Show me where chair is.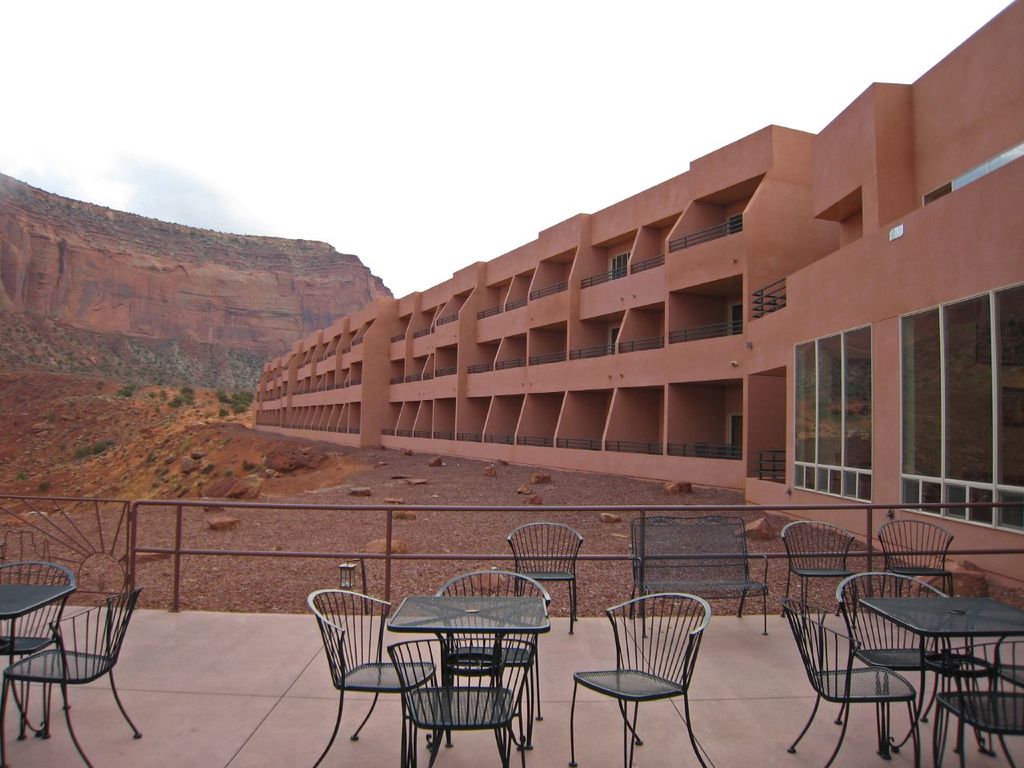
chair is at (504,524,580,634).
